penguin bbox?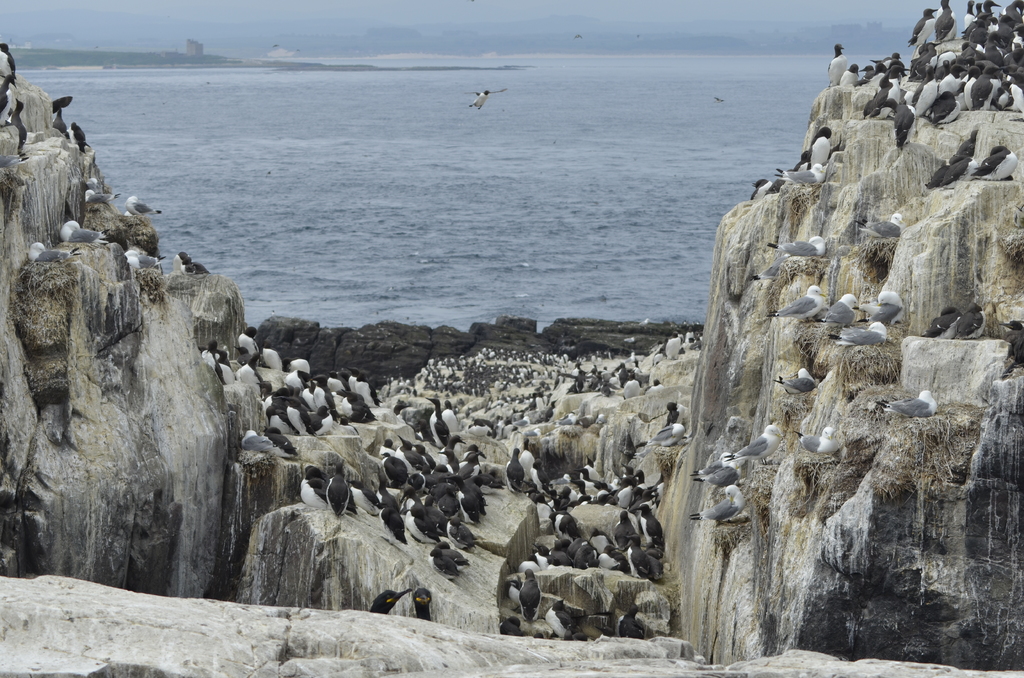
locate(933, 65, 961, 85)
